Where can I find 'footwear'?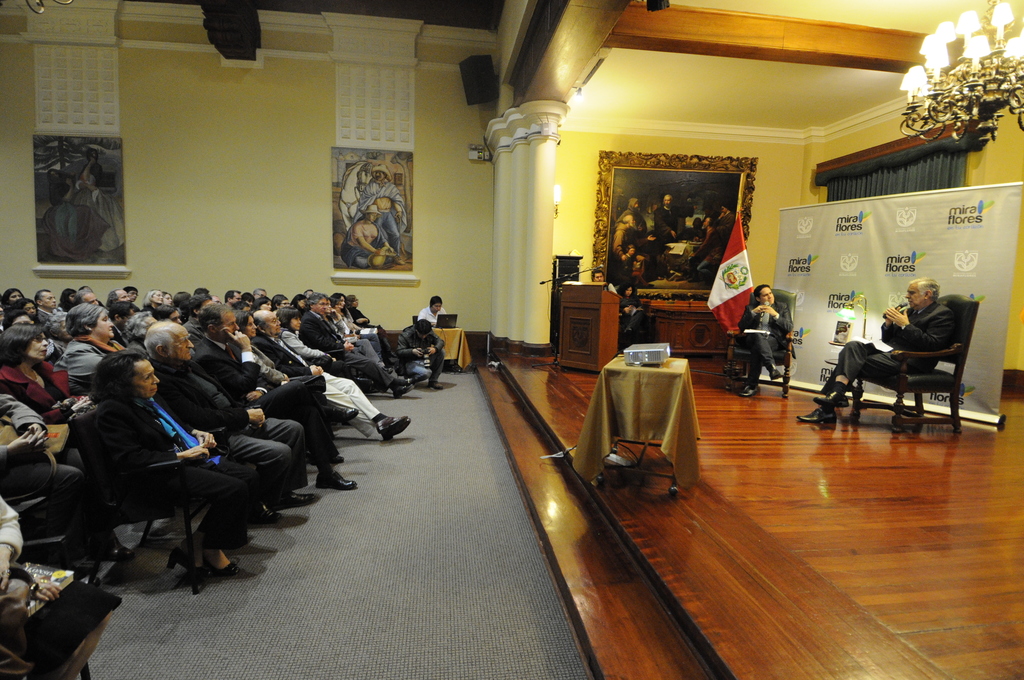
You can find it at box=[276, 492, 316, 509].
